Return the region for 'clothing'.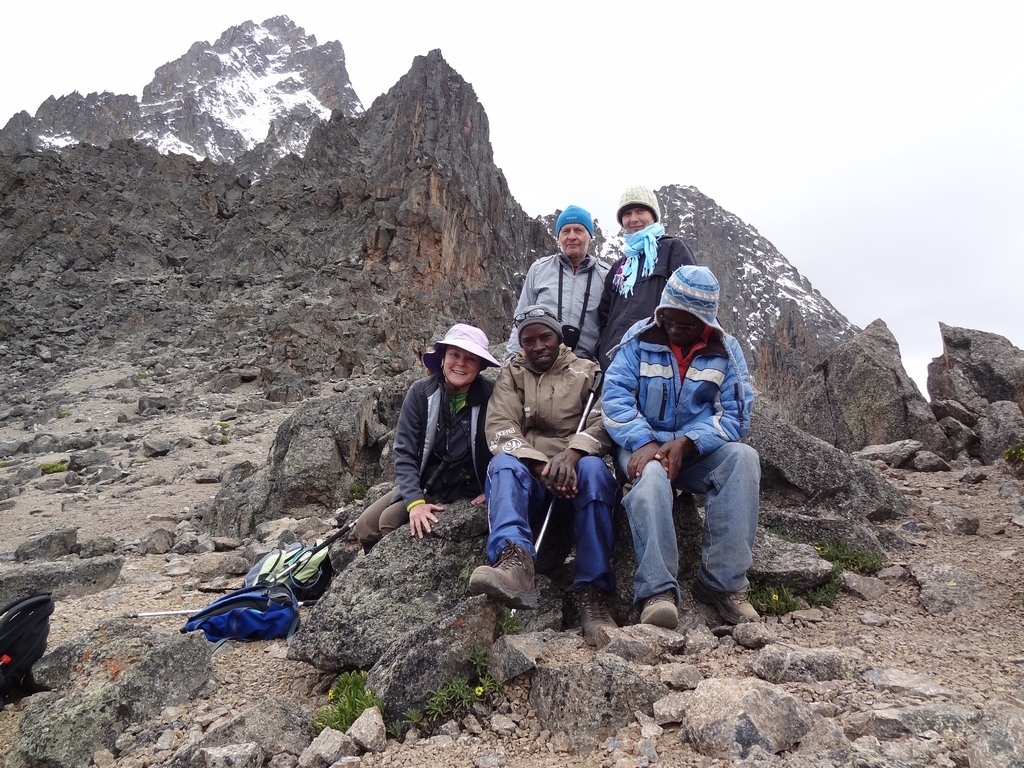
(x1=482, y1=359, x2=633, y2=591).
